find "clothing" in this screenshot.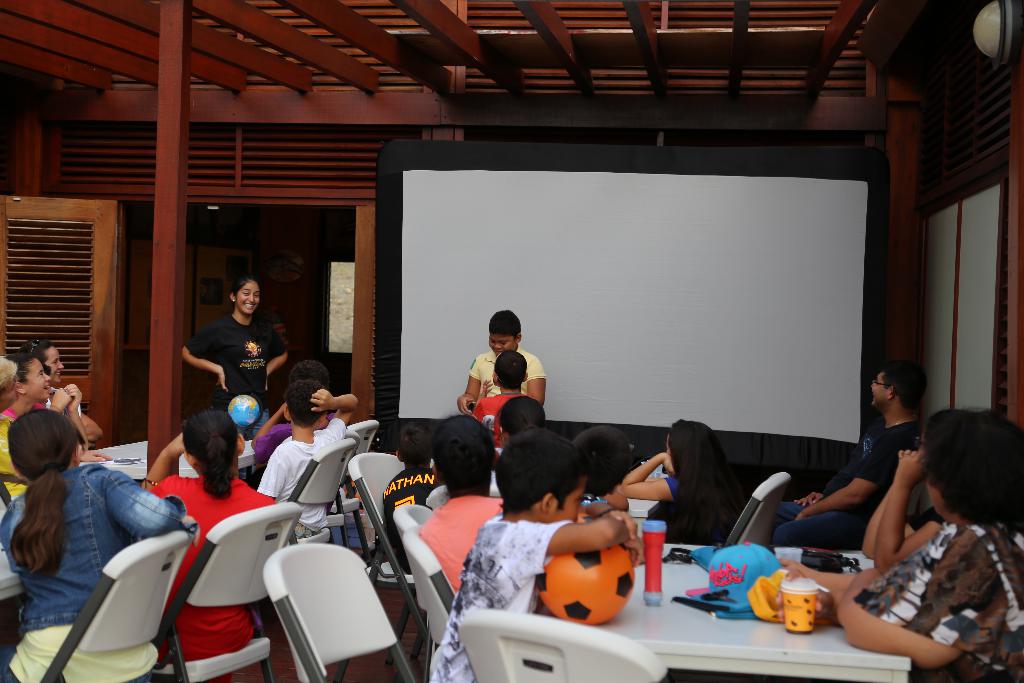
The bounding box for "clothing" is detection(148, 473, 275, 653).
